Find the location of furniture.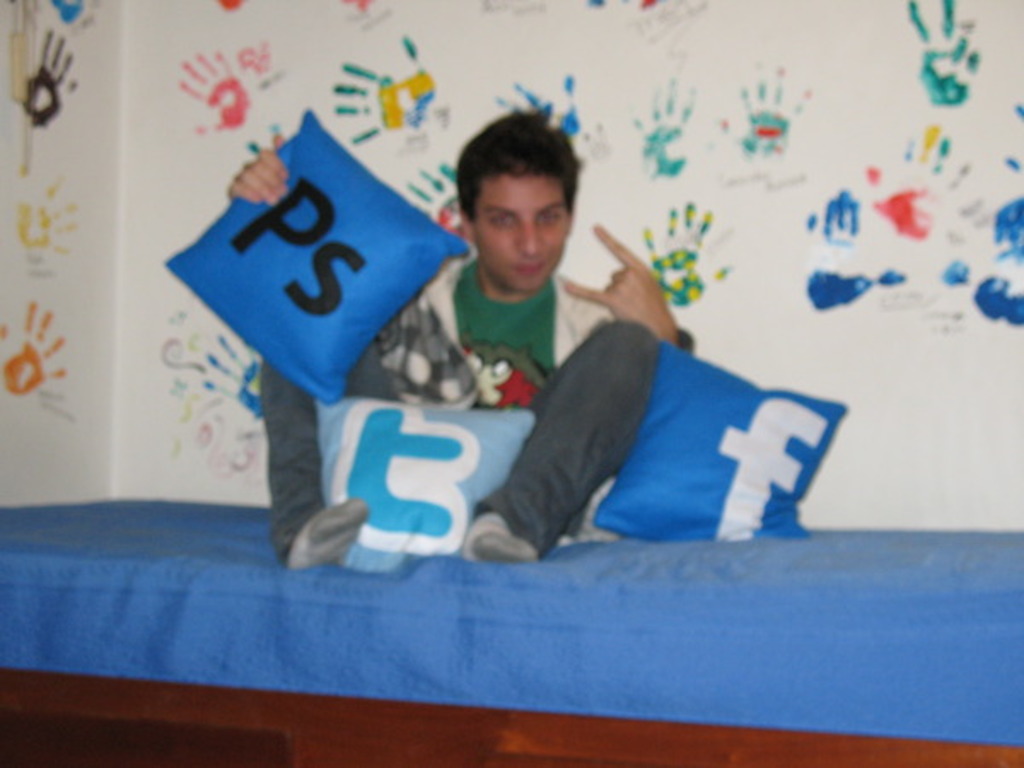
Location: [0,497,1022,766].
